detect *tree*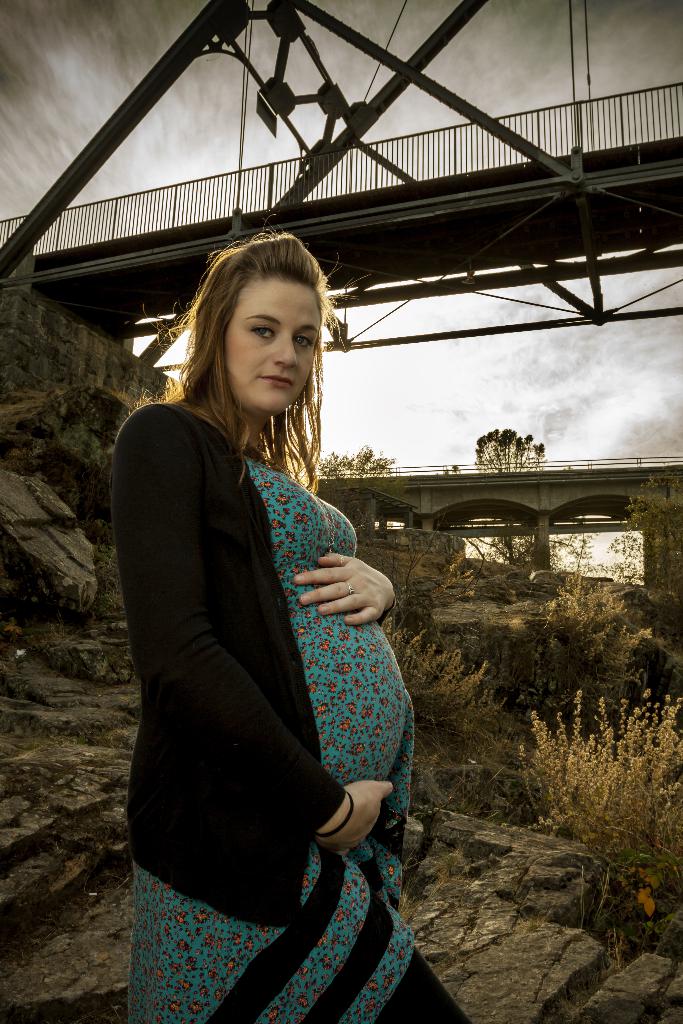
[474,419,547,554]
